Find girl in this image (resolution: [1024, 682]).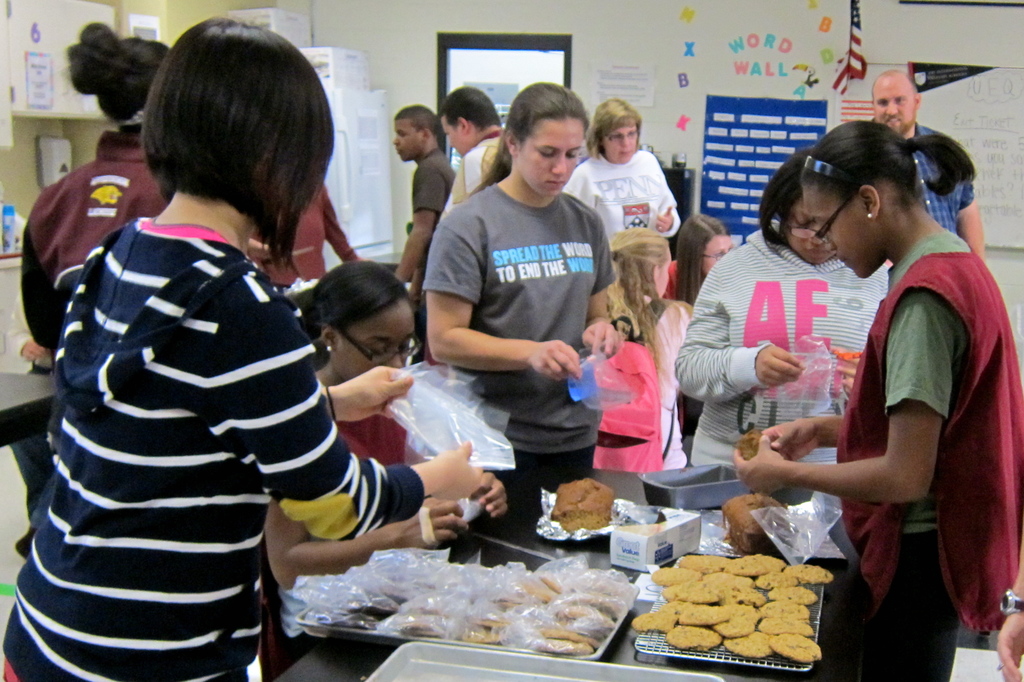
locate(666, 210, 732, 299).
